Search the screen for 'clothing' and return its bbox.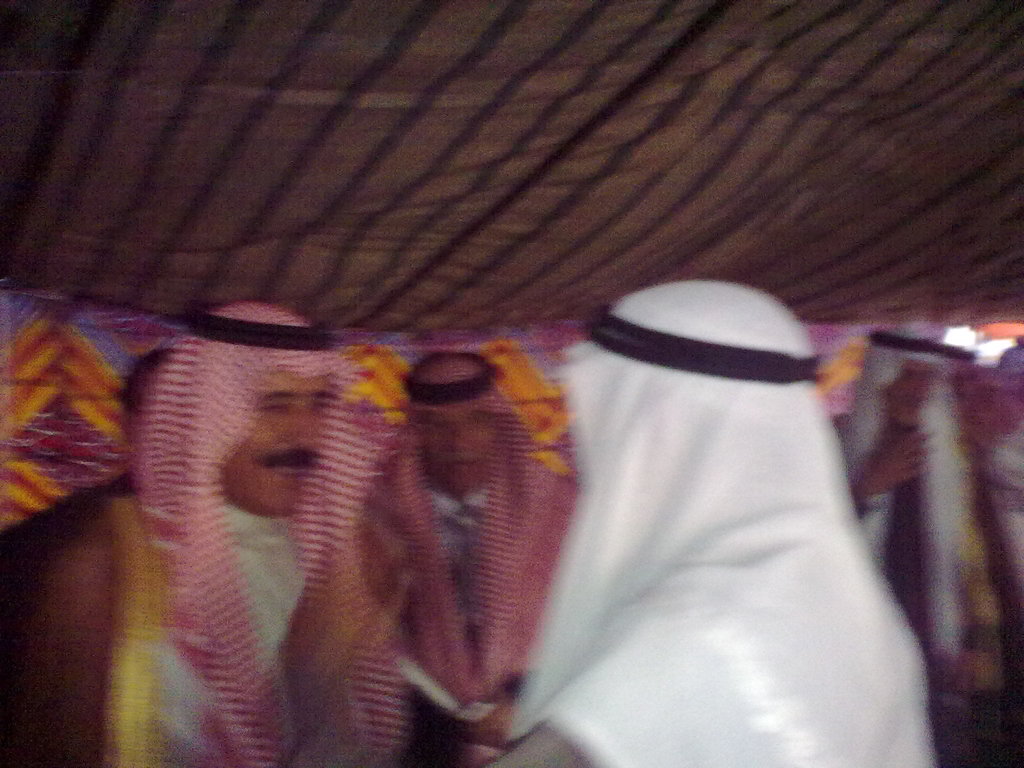
Found: detection(984, 419, 1023, 609).
